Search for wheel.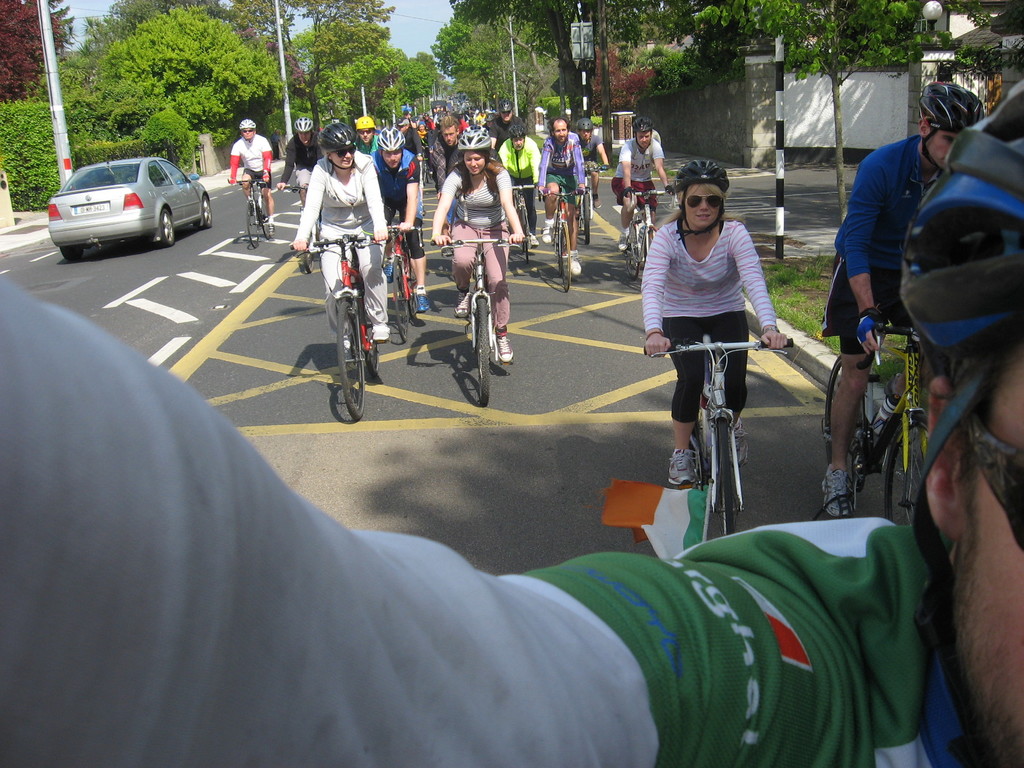
Found at pyautogui.locateOnScreen(246, 206, 262, 243).
